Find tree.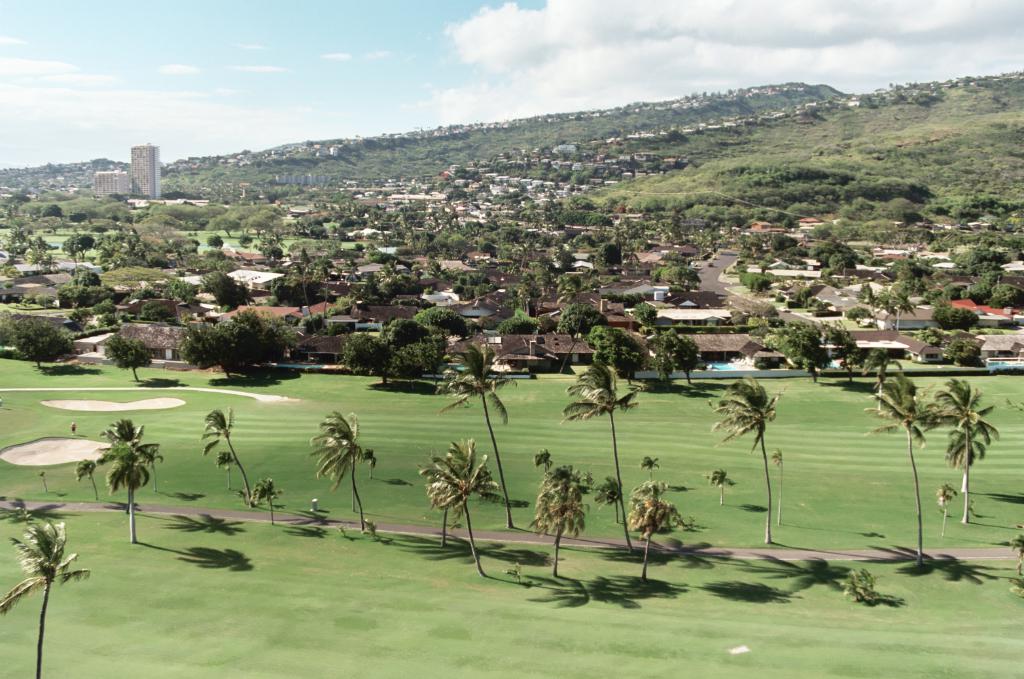
(524, 451, 593, 581).
